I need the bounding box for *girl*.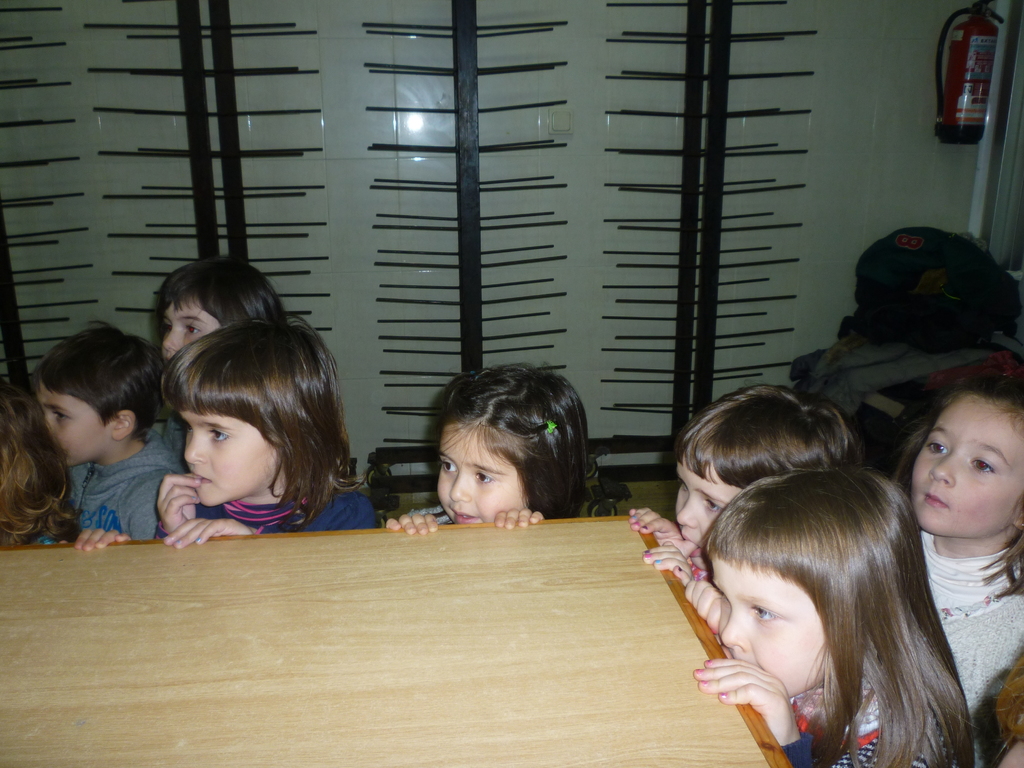
Here it is: <region>157, 318, 383, 550</region>.
